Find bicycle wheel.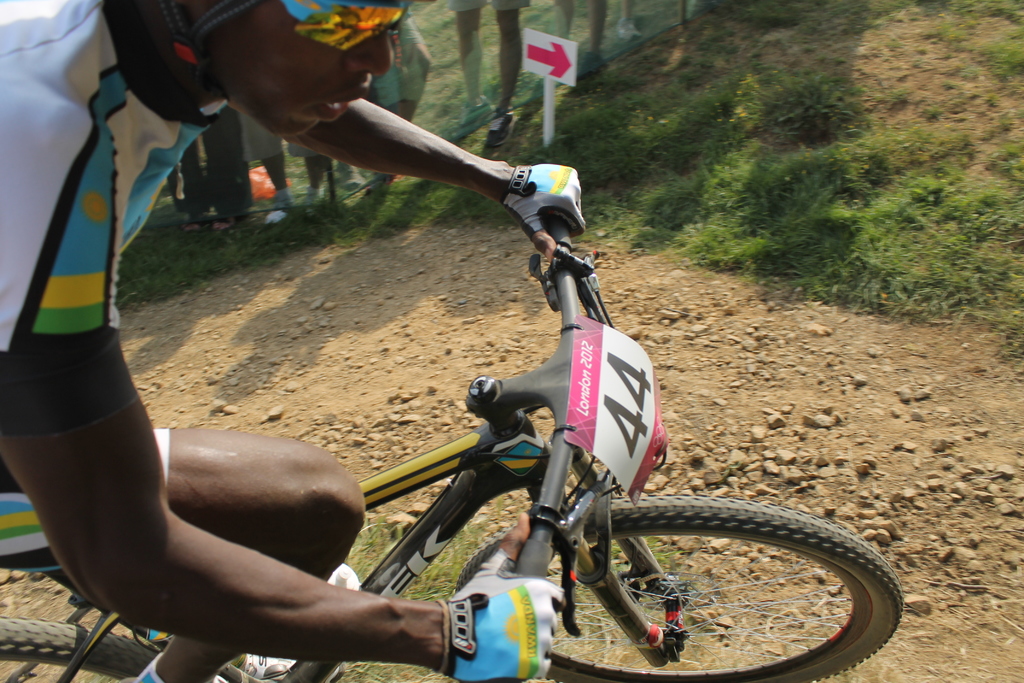
box=[458, 490, 910, 682].
